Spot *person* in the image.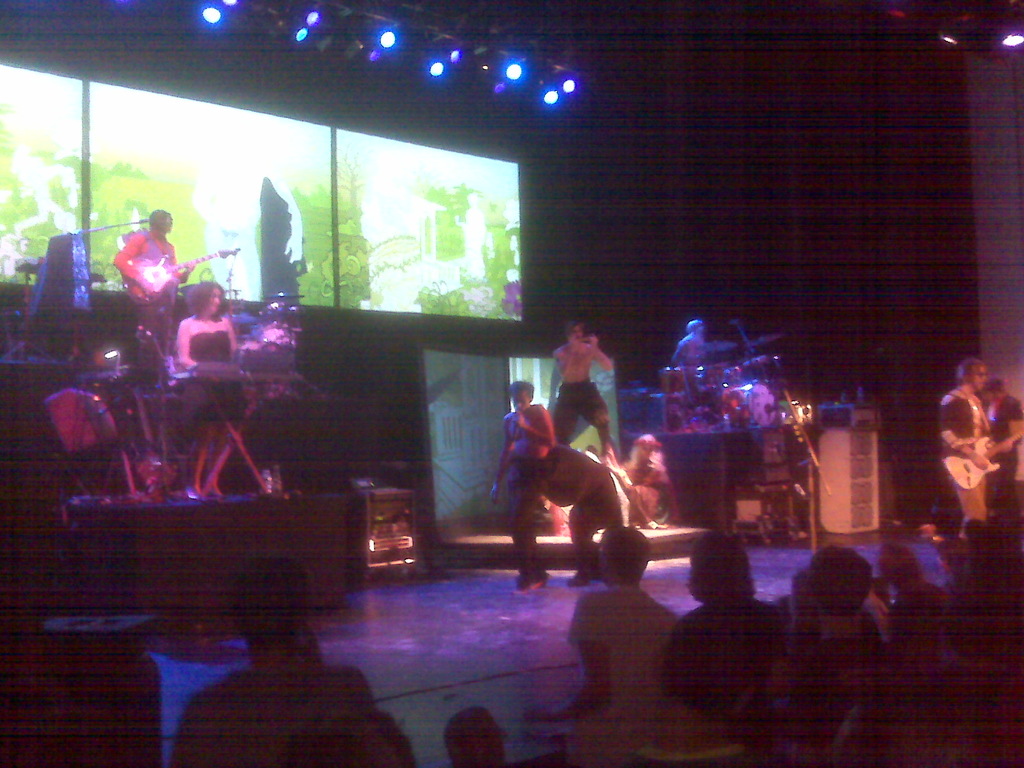
*person* found at [554, 316, 623, 495].
